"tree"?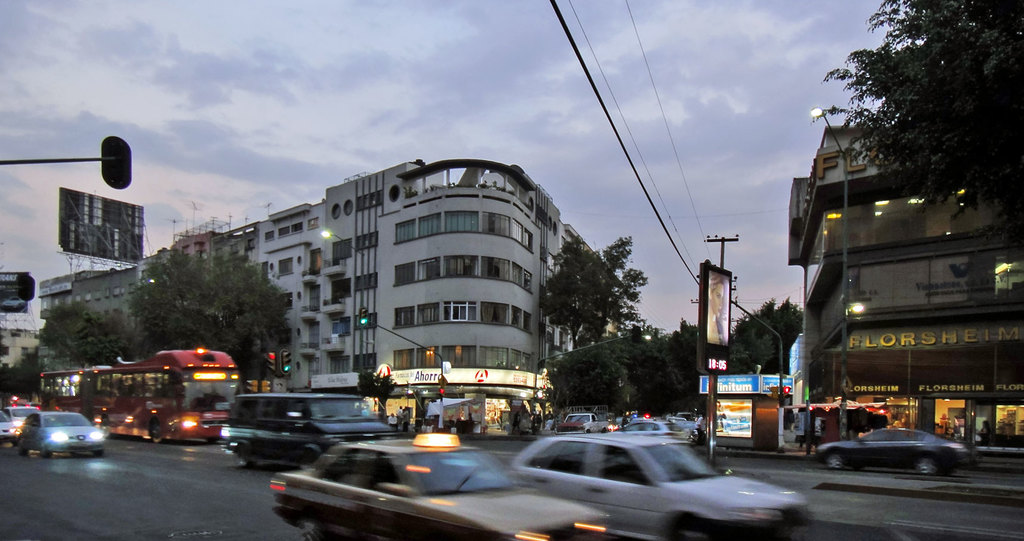
box=[548, 248, 641, 410]
